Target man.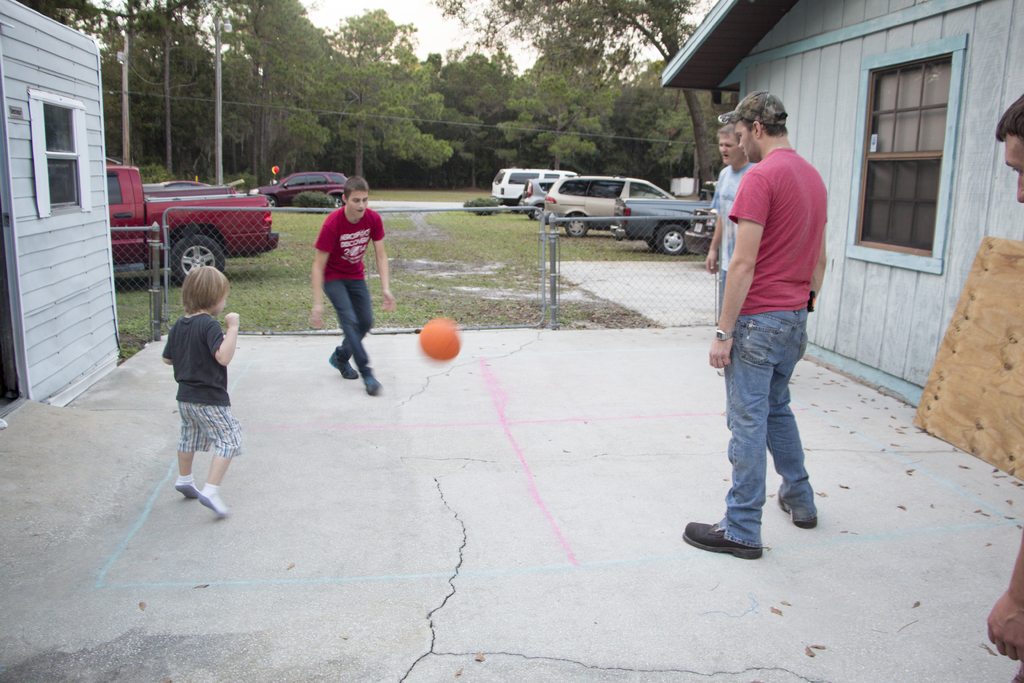
Target region: box(681, 89, 829, 559).
